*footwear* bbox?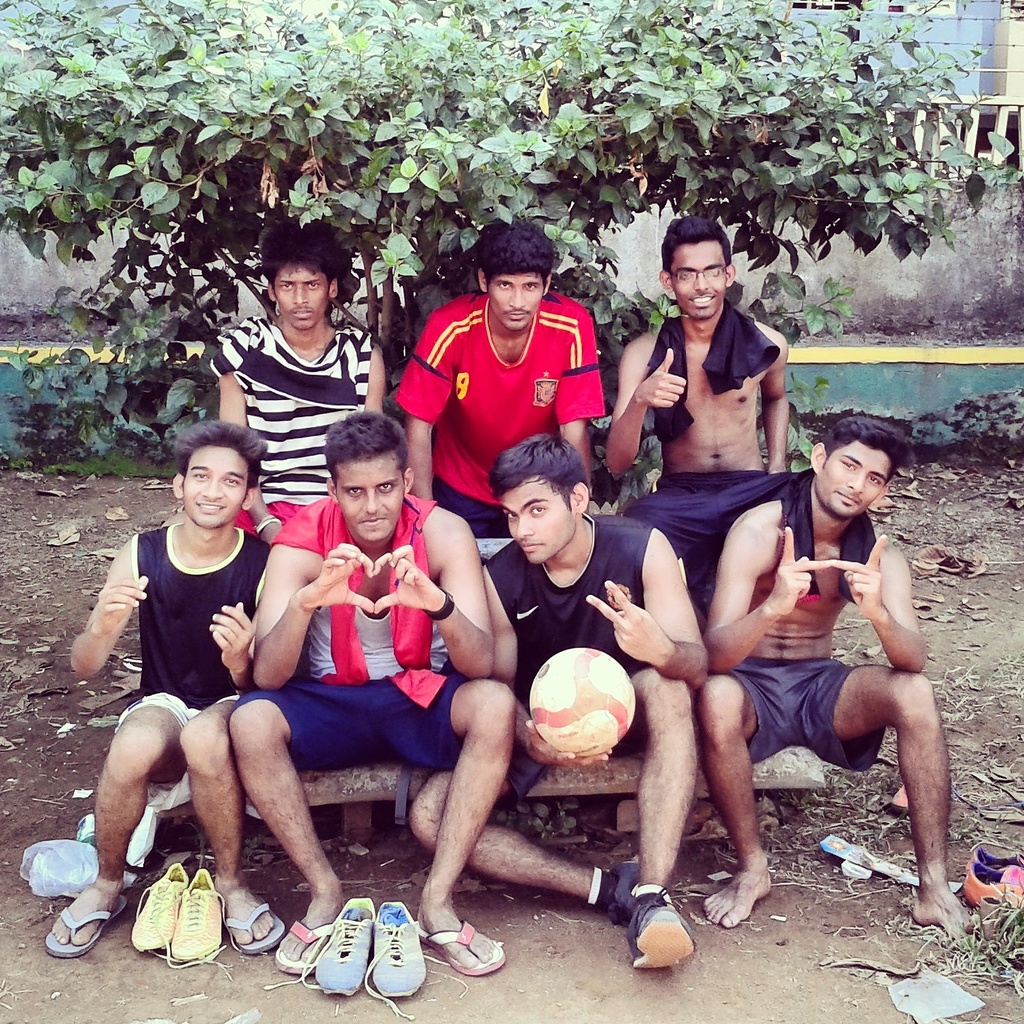
<bbox>603, 879, 717, 982</bbox>
